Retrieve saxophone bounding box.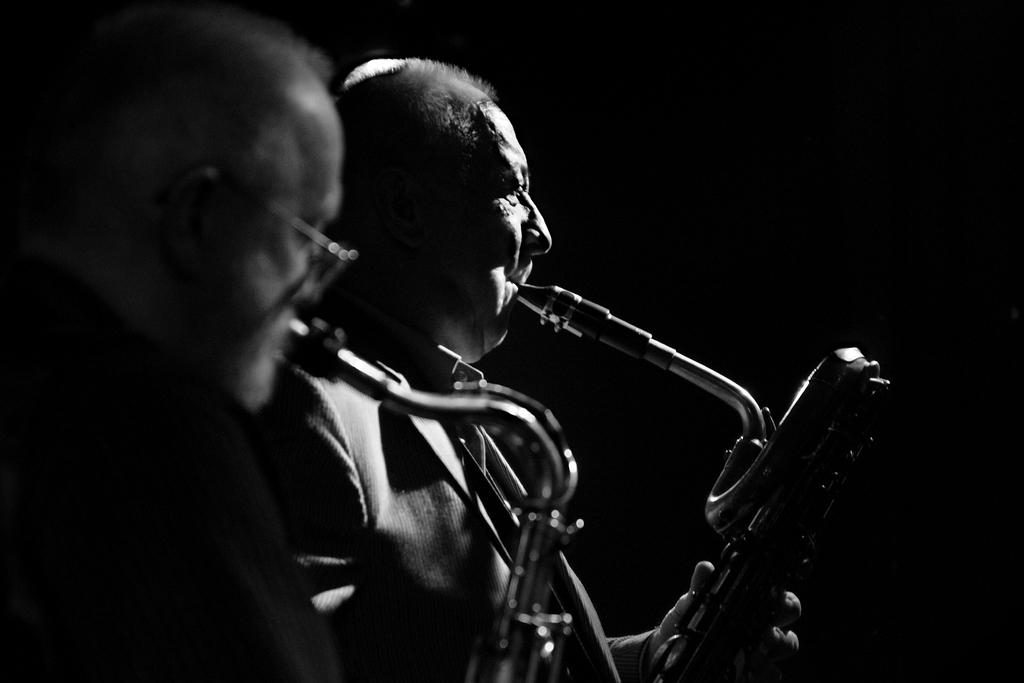
Bounding box: [514,279,896,682].
